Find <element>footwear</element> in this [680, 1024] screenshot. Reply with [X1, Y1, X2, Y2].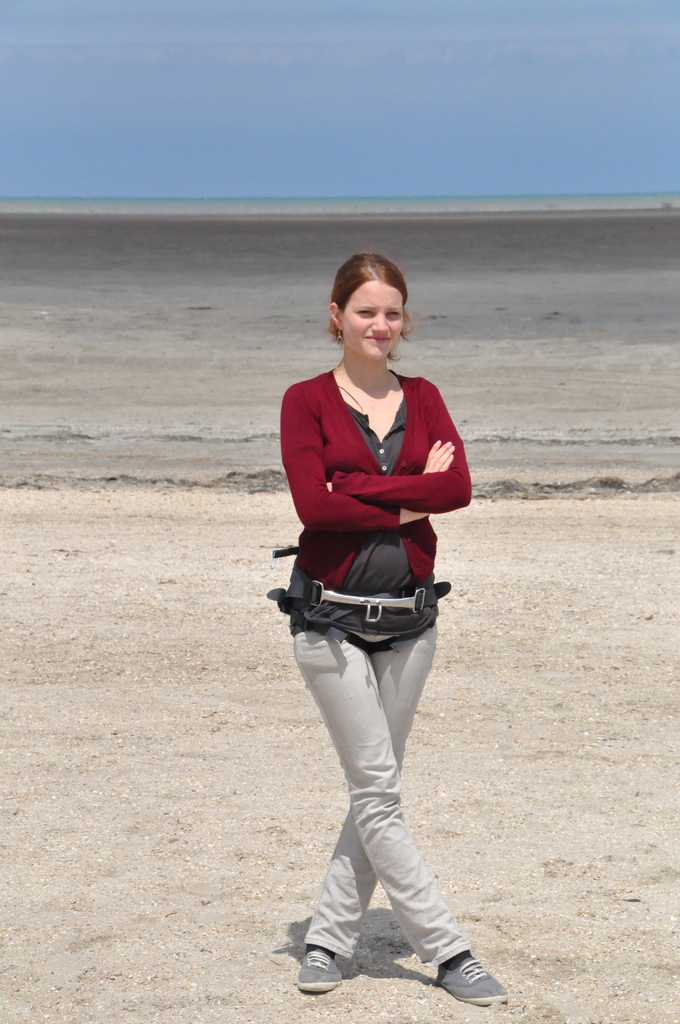
[438, 953, 521, 1004].
